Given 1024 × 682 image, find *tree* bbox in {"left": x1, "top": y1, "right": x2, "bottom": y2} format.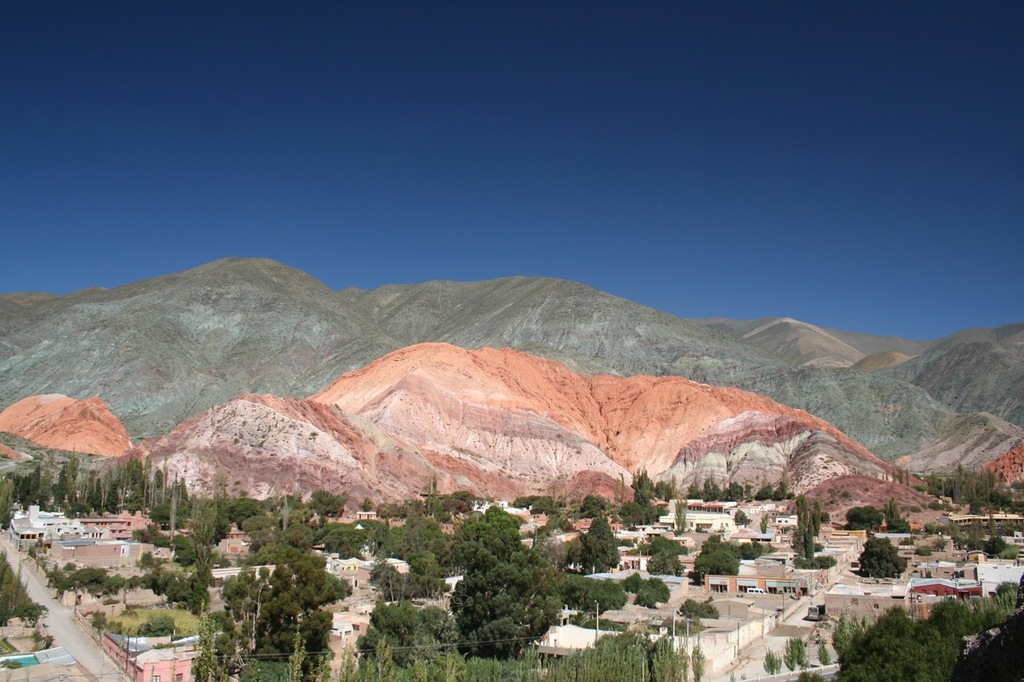
{"left": 238, "top": 657, "right": 293, "bottom": 681}.
